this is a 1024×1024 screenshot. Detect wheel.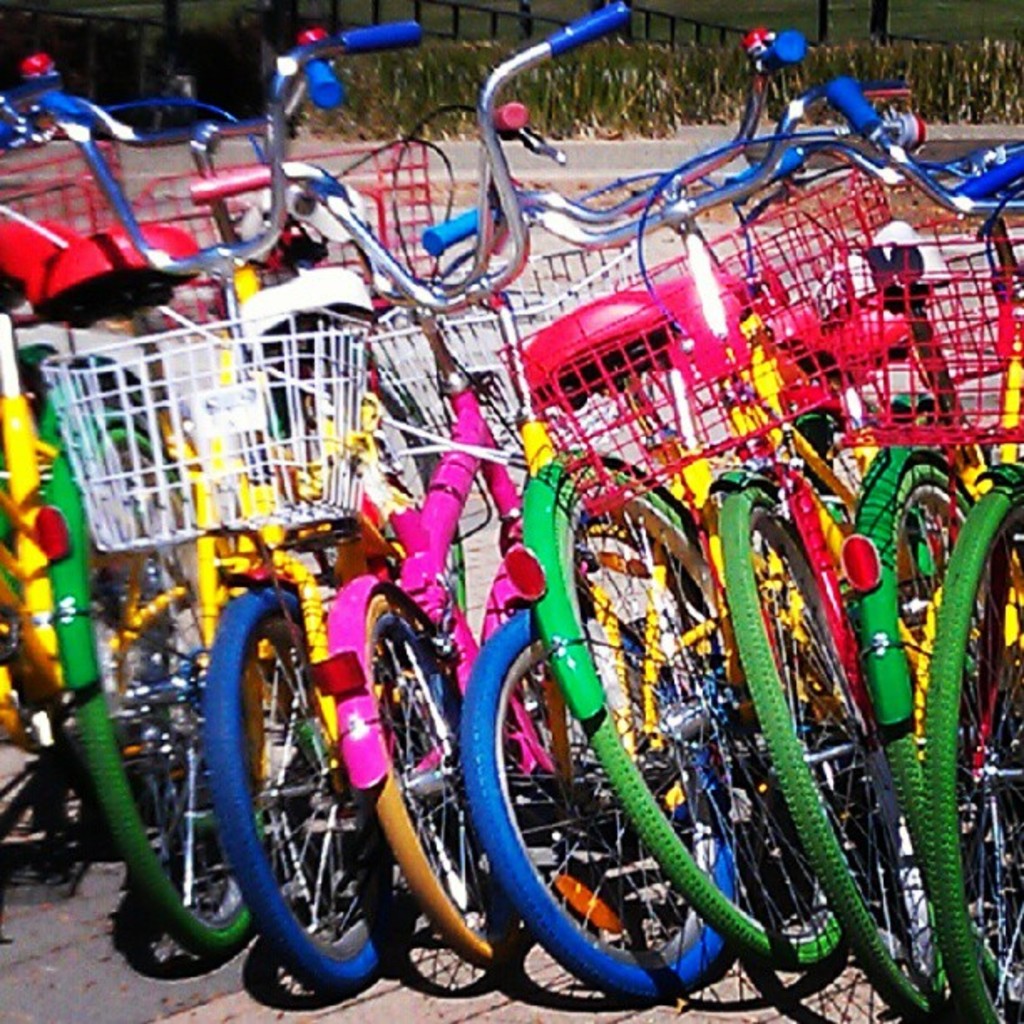
(x1=184, y1=586, x2=368, y2=991).
